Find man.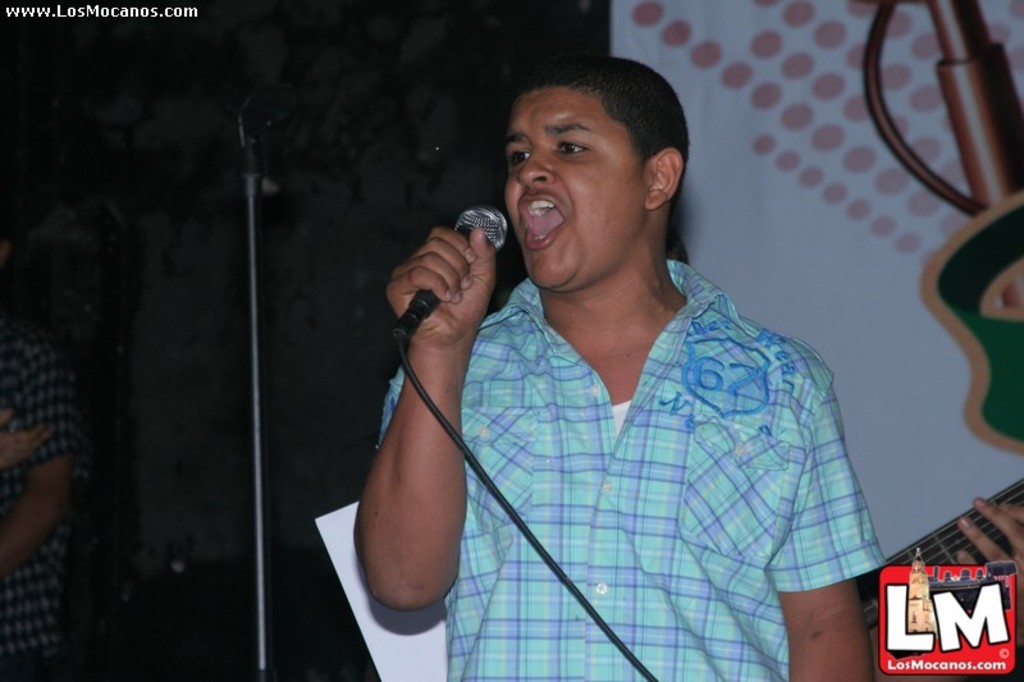
(349, 42, 887, 681).
